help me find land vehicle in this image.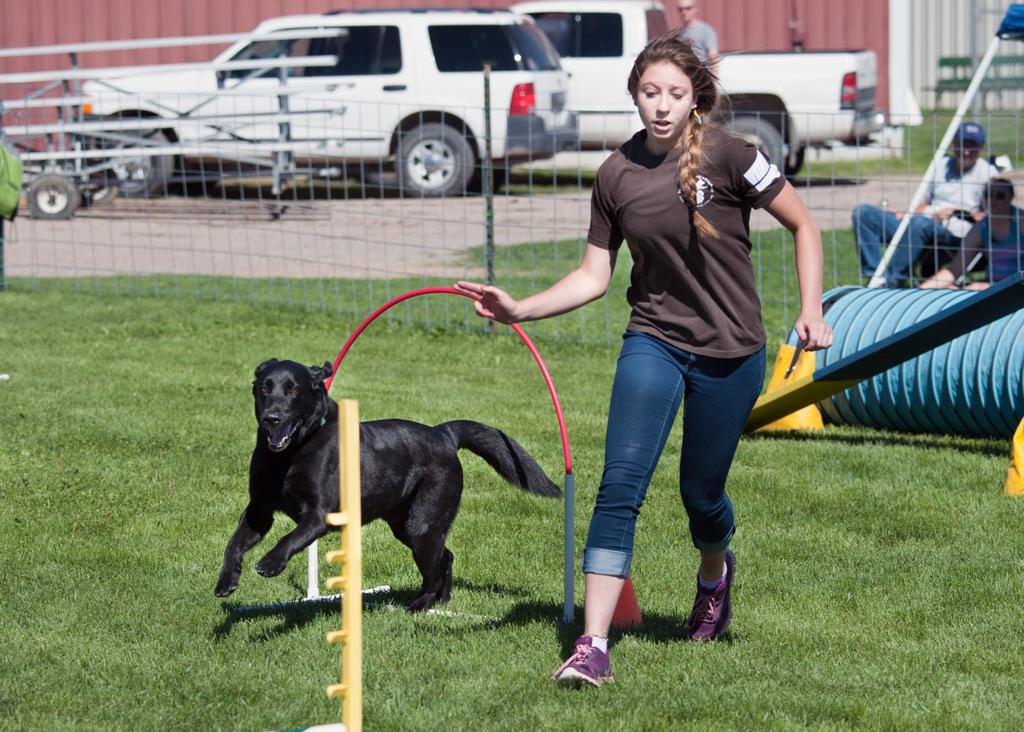
Found it: (x1=83, y1=7, x2=584, y2=202).
